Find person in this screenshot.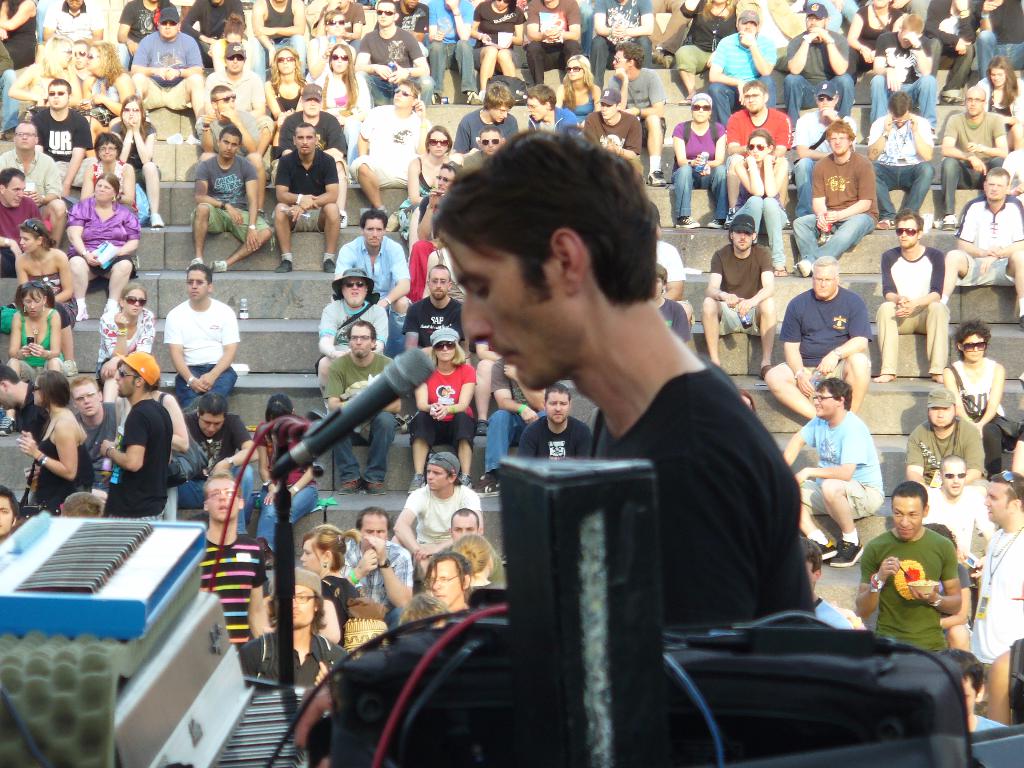
The bounding box for person is [left=886, top=217, right=972, bottom=406].
